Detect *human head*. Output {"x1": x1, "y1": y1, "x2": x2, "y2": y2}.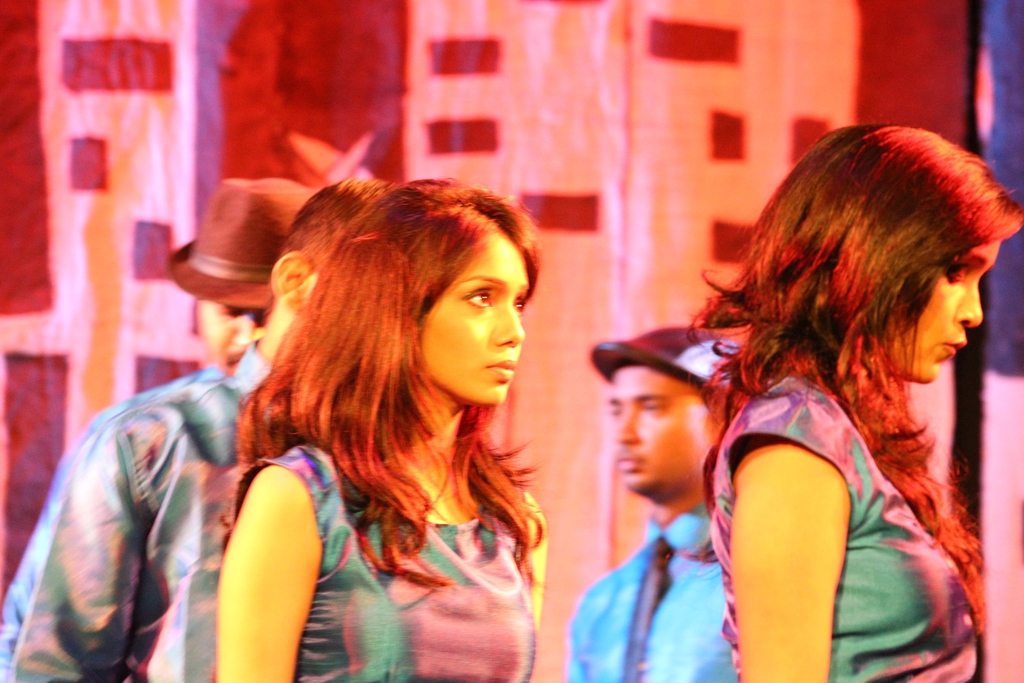
{"x1": 268, "y1": 179, "x2": 400, "y2": 362}.
